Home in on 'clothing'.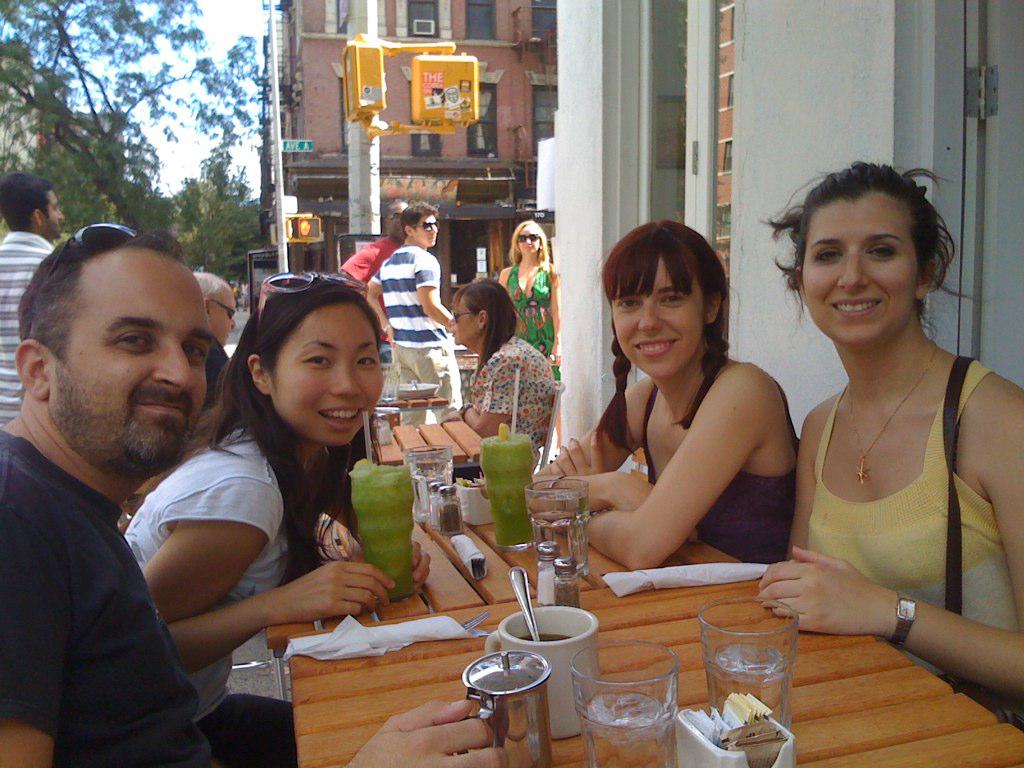
Homed in at Rect(363, 242, 467, 414).
